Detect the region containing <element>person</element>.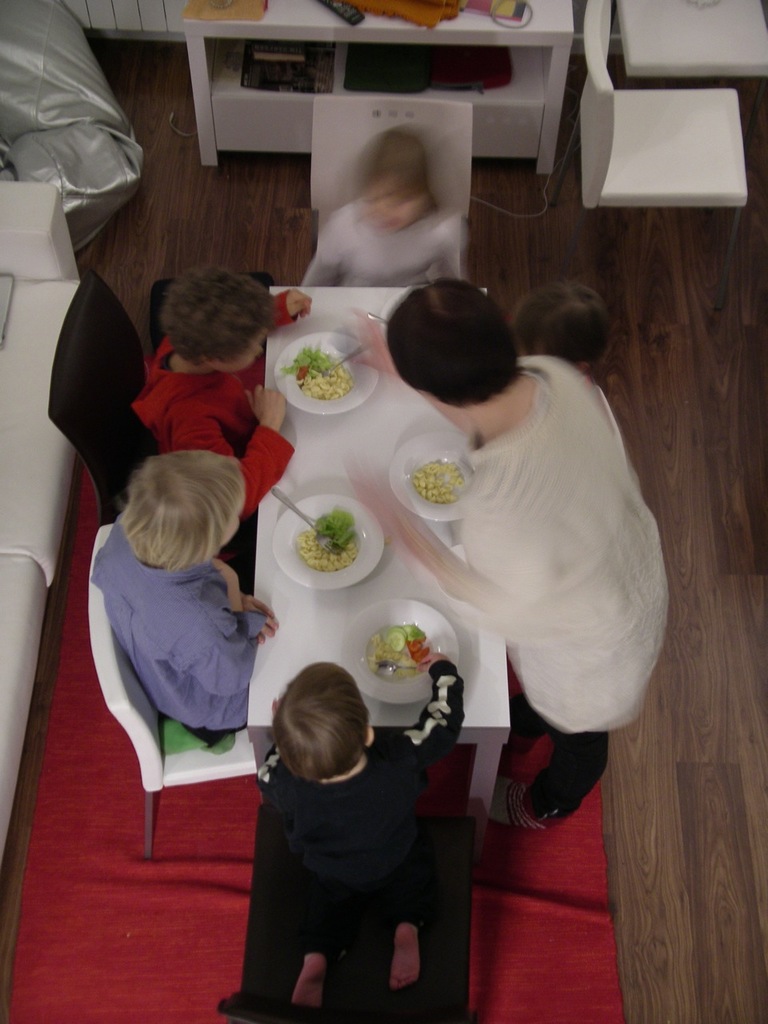
pyautogui.locateOnScreen(132, 258, 306, 521).
